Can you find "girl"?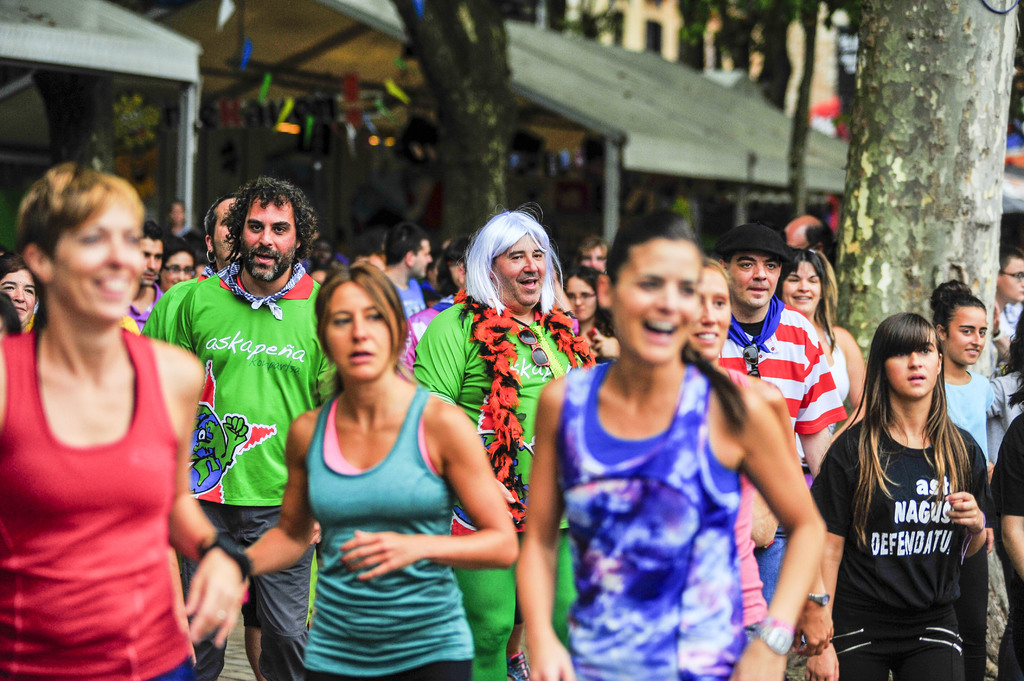
Yes, bounding box: left=802, top=313, right=998, bottom=680.
